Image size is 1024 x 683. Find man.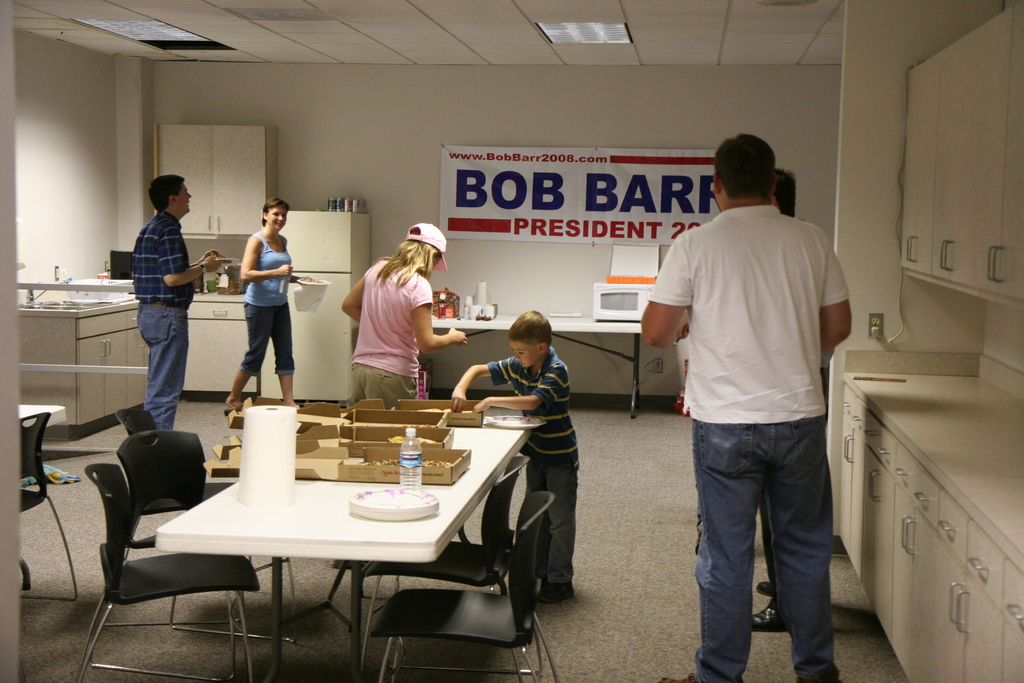
[132, 177, 224, 436].
